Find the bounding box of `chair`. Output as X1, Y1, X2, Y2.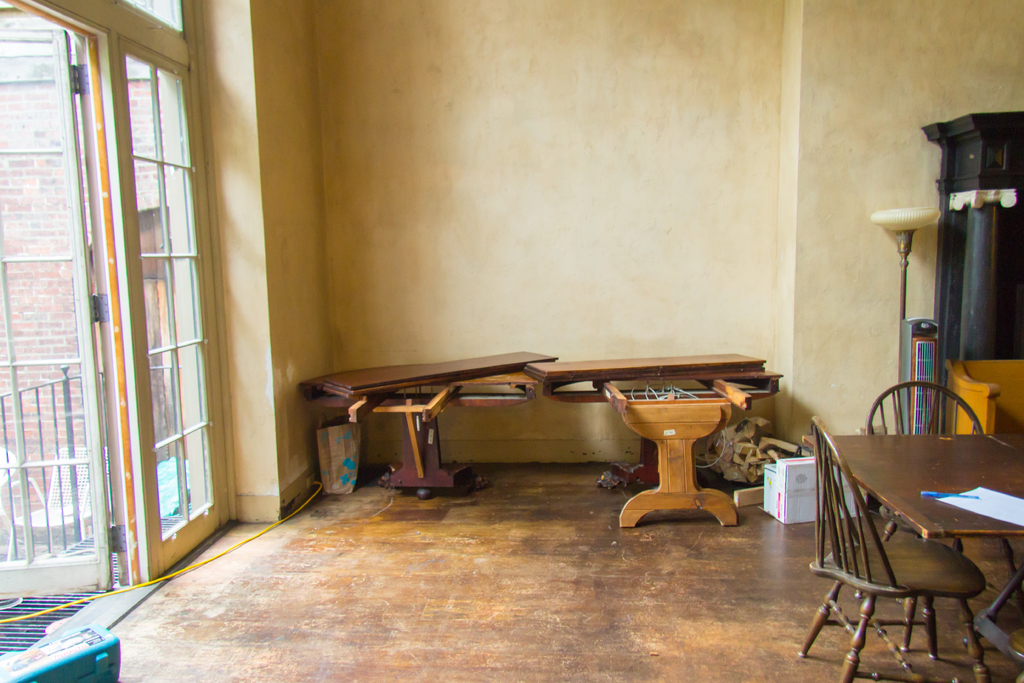
874, 378, 1023, 584.
